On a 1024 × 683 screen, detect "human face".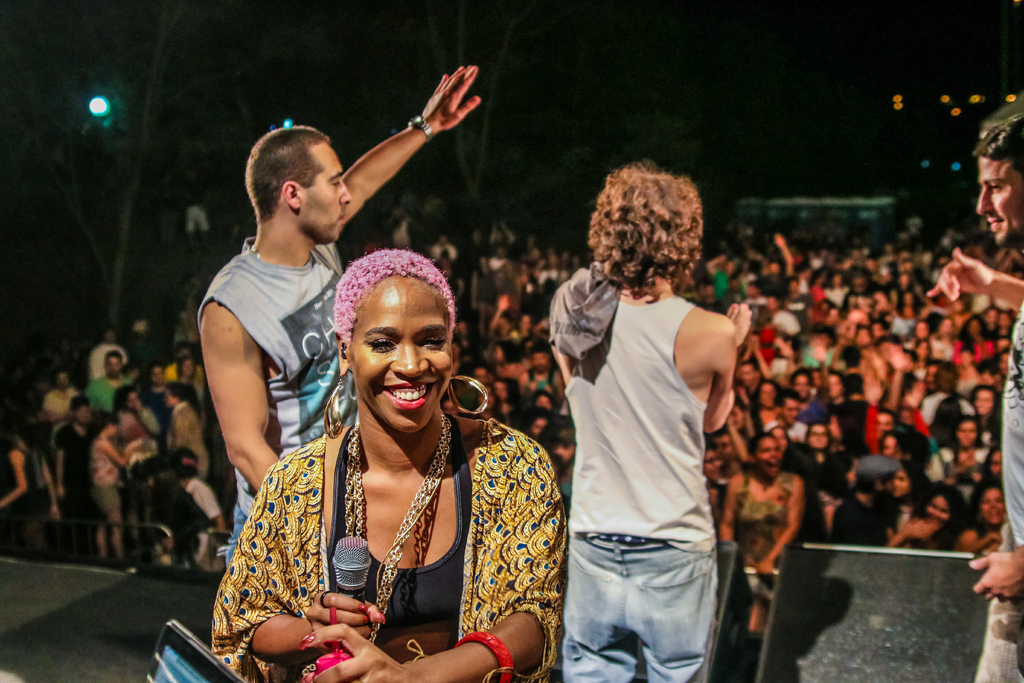
bbox(807, 428, 829, 450).
